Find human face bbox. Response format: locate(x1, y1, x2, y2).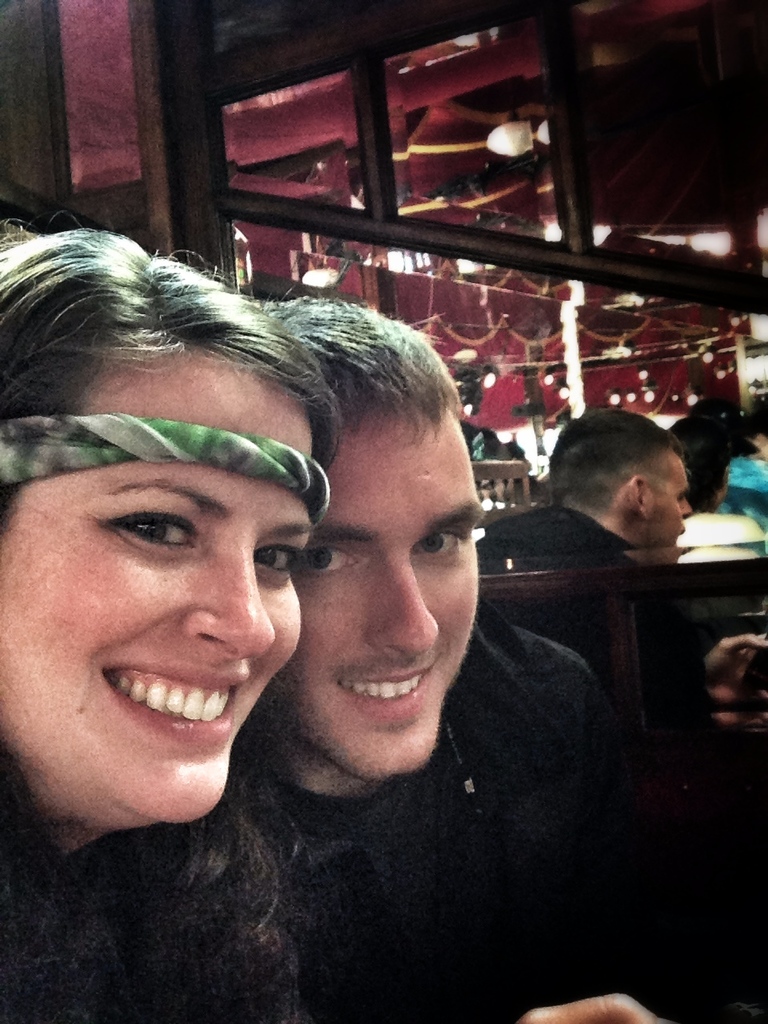
locate(644, 448, 690, 546).
